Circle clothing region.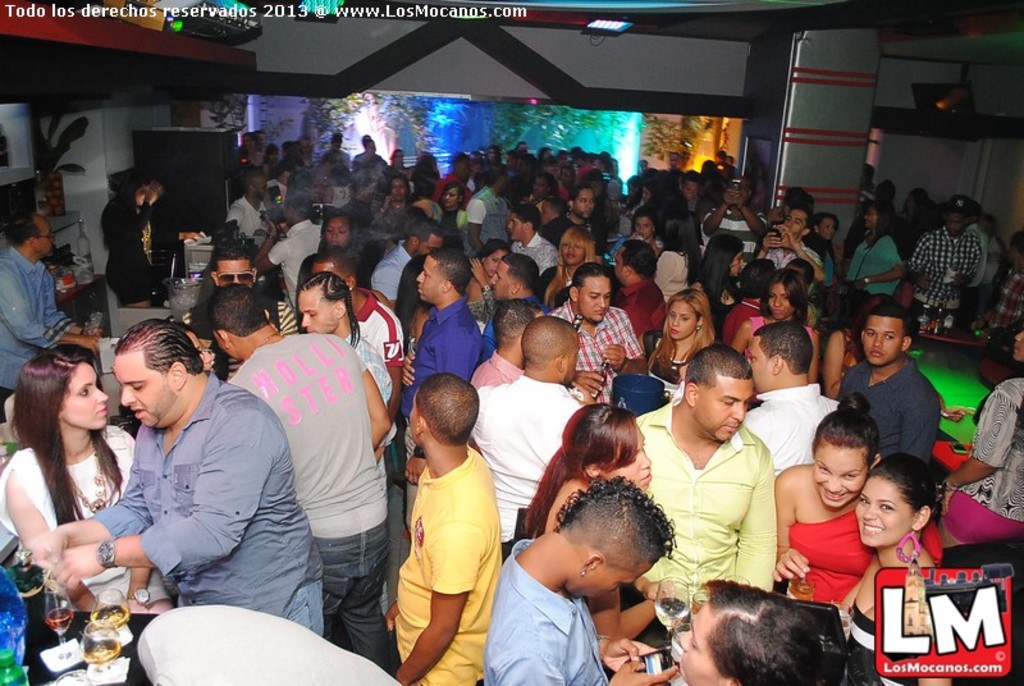
Region: (699,206,762,257).
